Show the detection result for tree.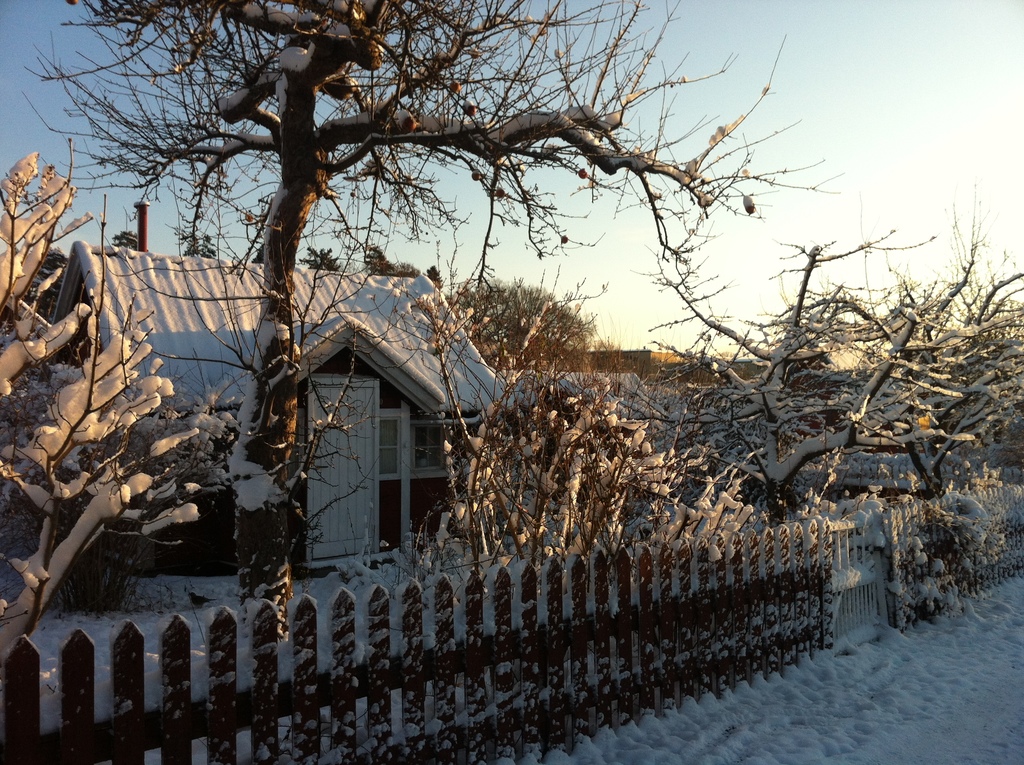
[3, 0, 840, 654].
